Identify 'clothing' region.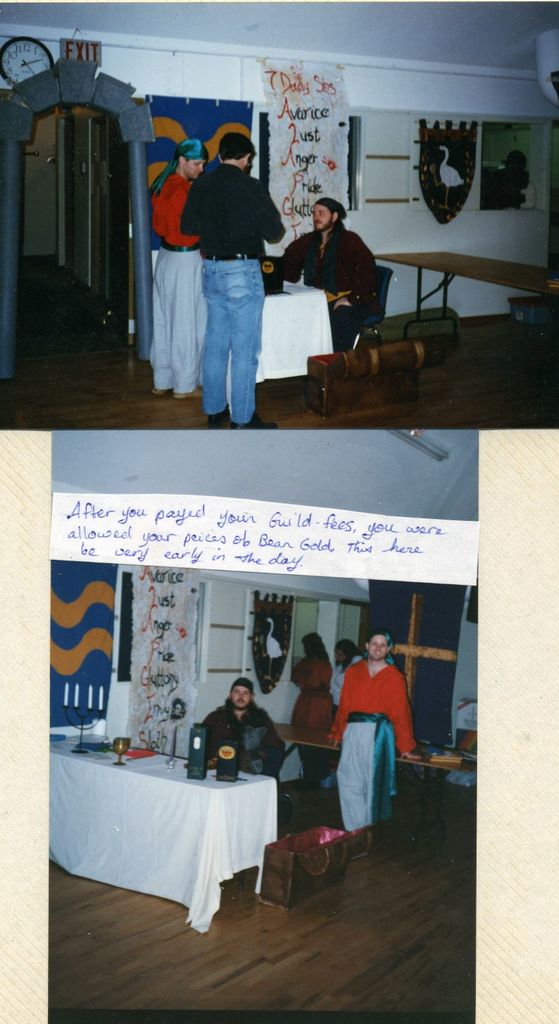
Region: rect(283, 216, 386, 348).
